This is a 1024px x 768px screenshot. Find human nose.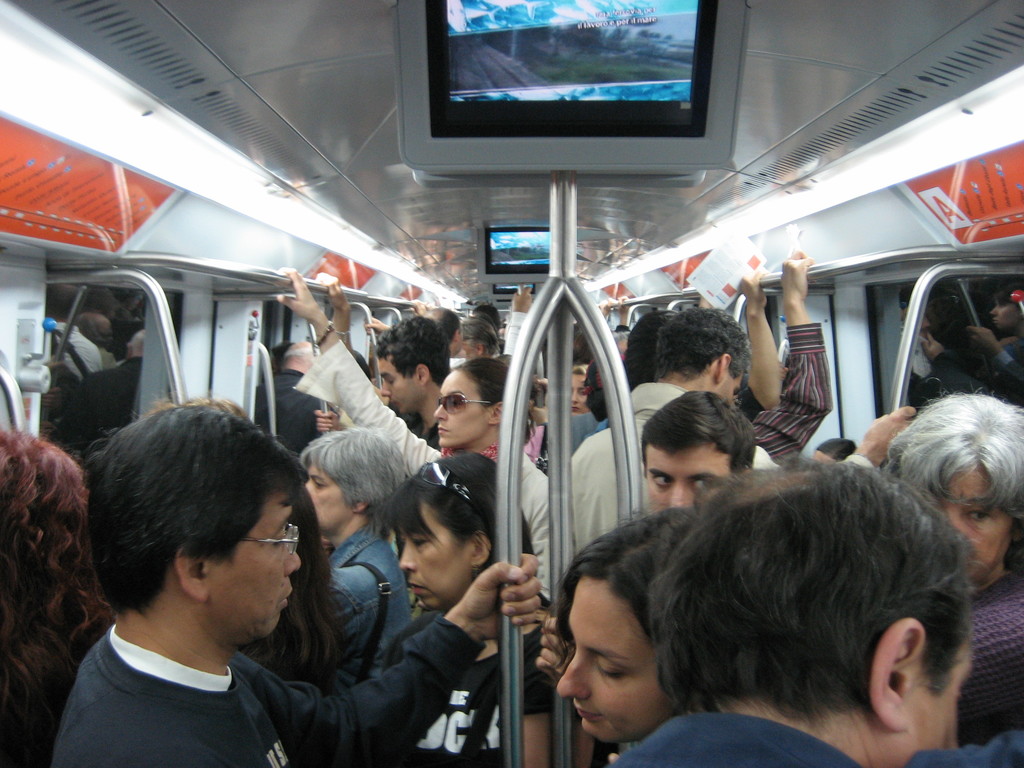
Bounding box: 554 647 591 699.
